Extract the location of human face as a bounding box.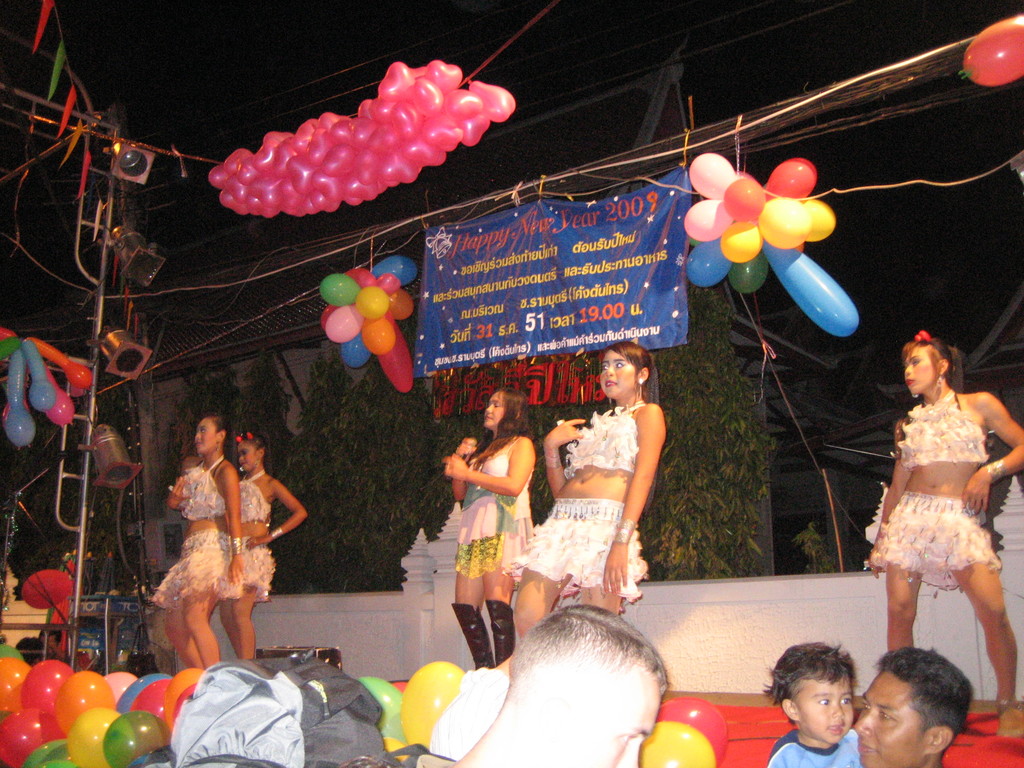
852,676,927,765.
